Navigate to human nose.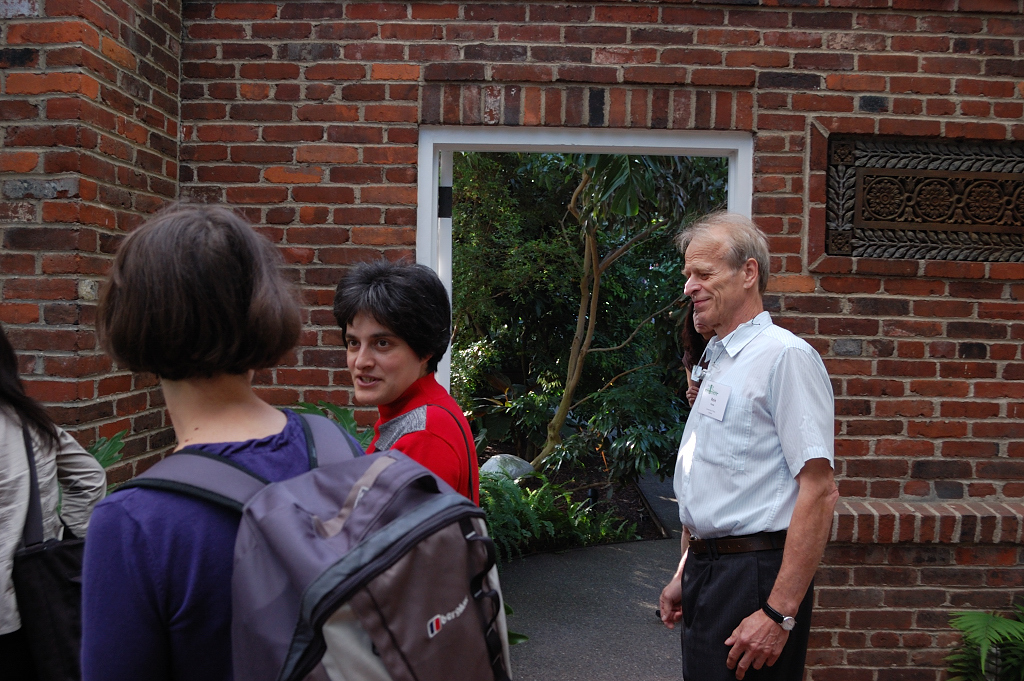
Navigation target: rect(354, 350, 372, 372).
